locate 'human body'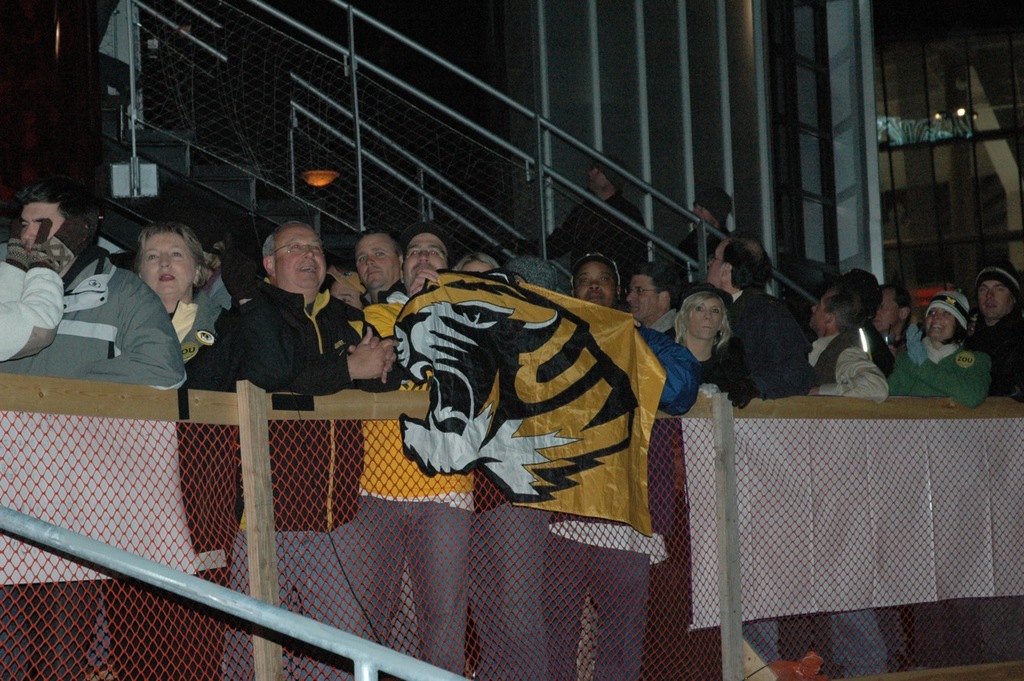
[506, 197, 654, 288]
